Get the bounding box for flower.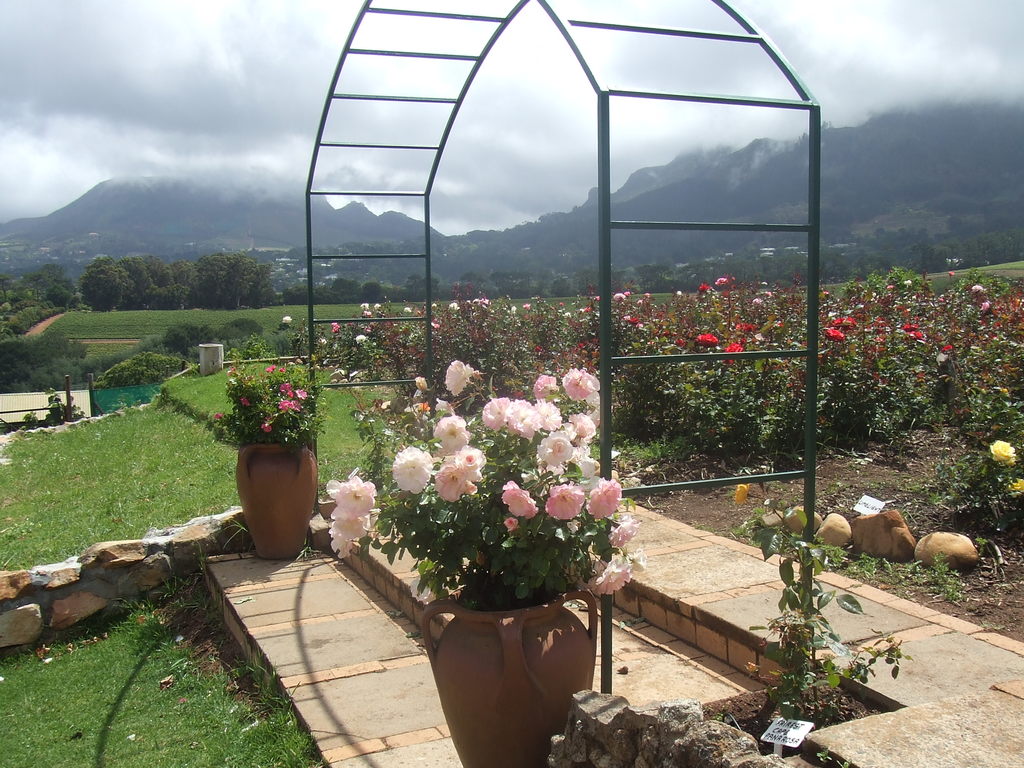
select_region(828, 328, 844, 342).
